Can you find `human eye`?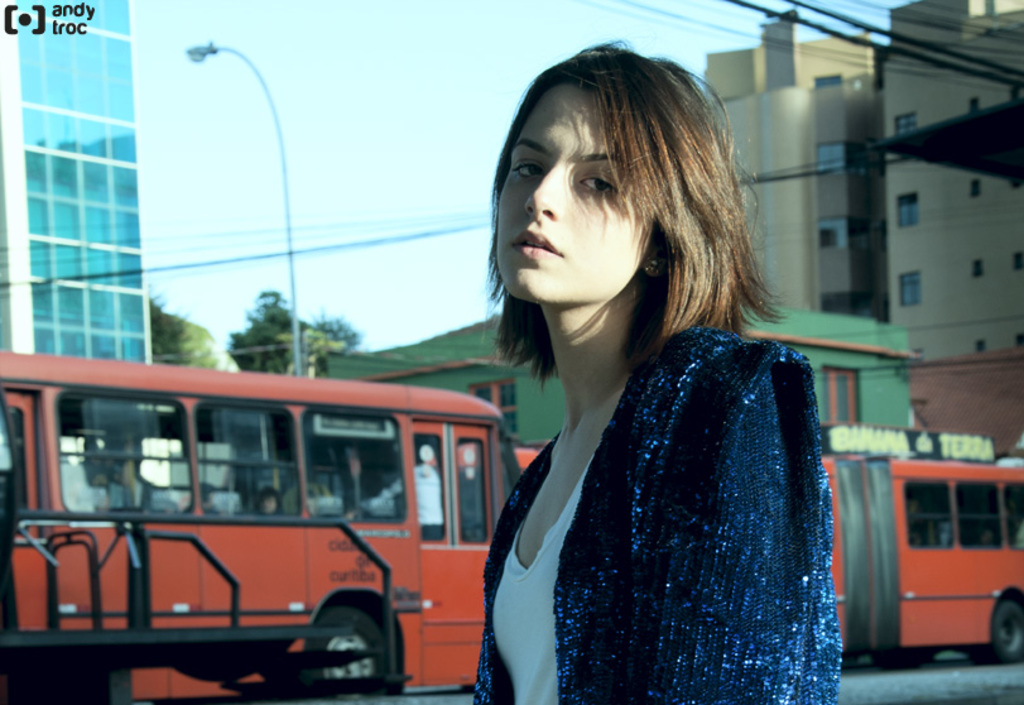
Yes, bounding box: bbox=[504, 155, 548, 179].
